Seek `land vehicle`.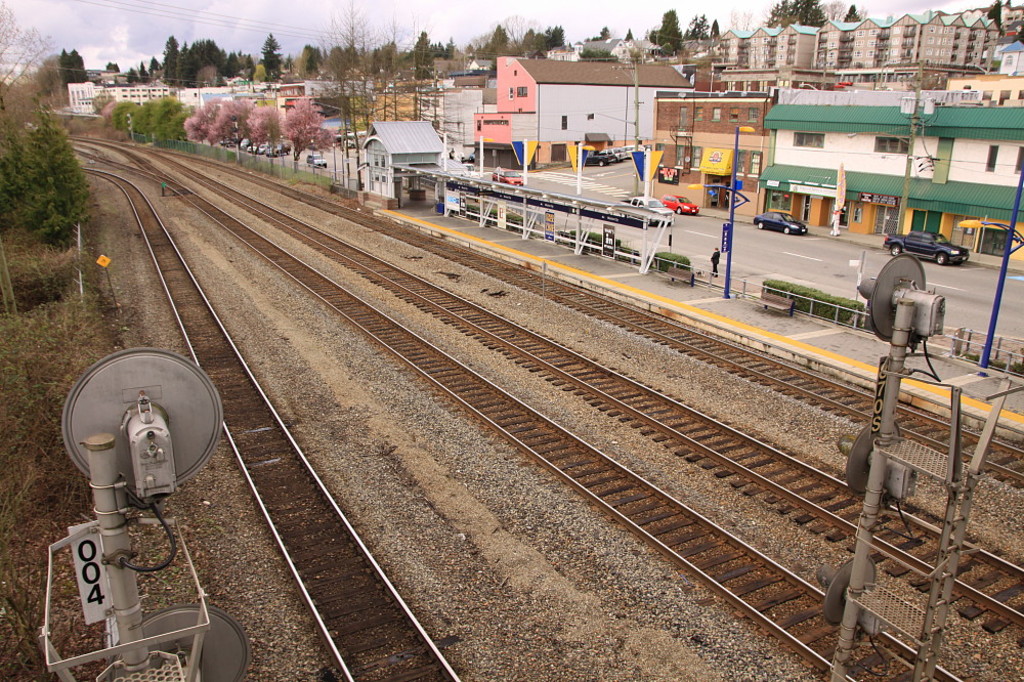
(632, 194, 677, 222).
